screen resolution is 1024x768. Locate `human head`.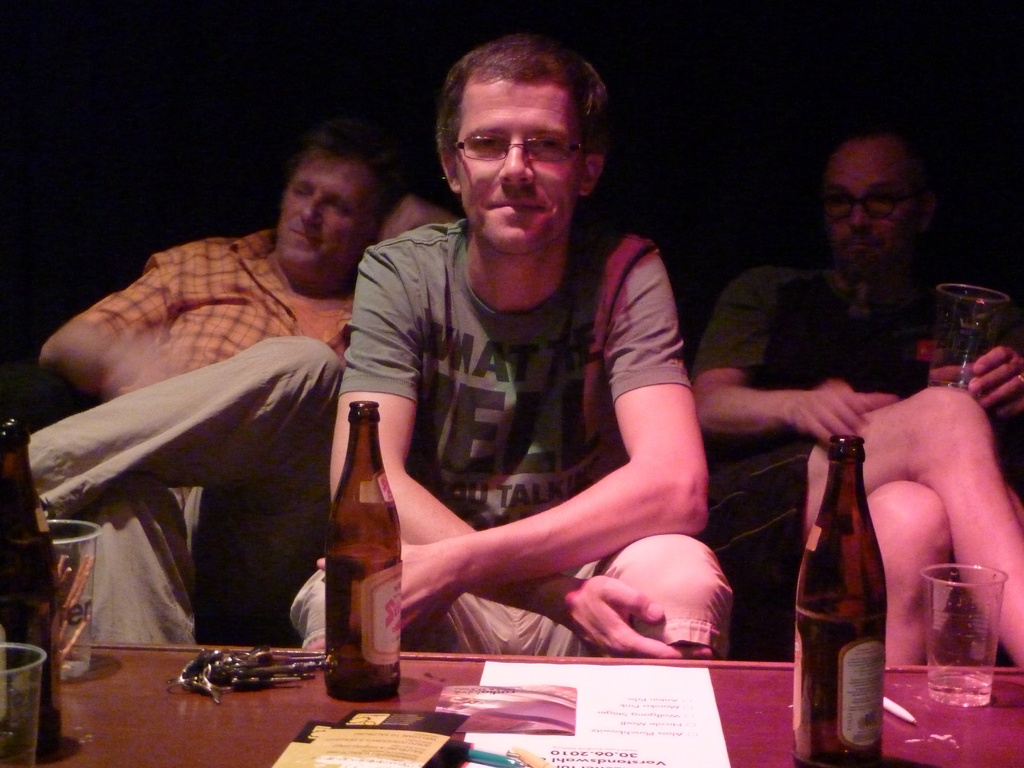
<bbox>811, 124, 948, 272</bbox>.
